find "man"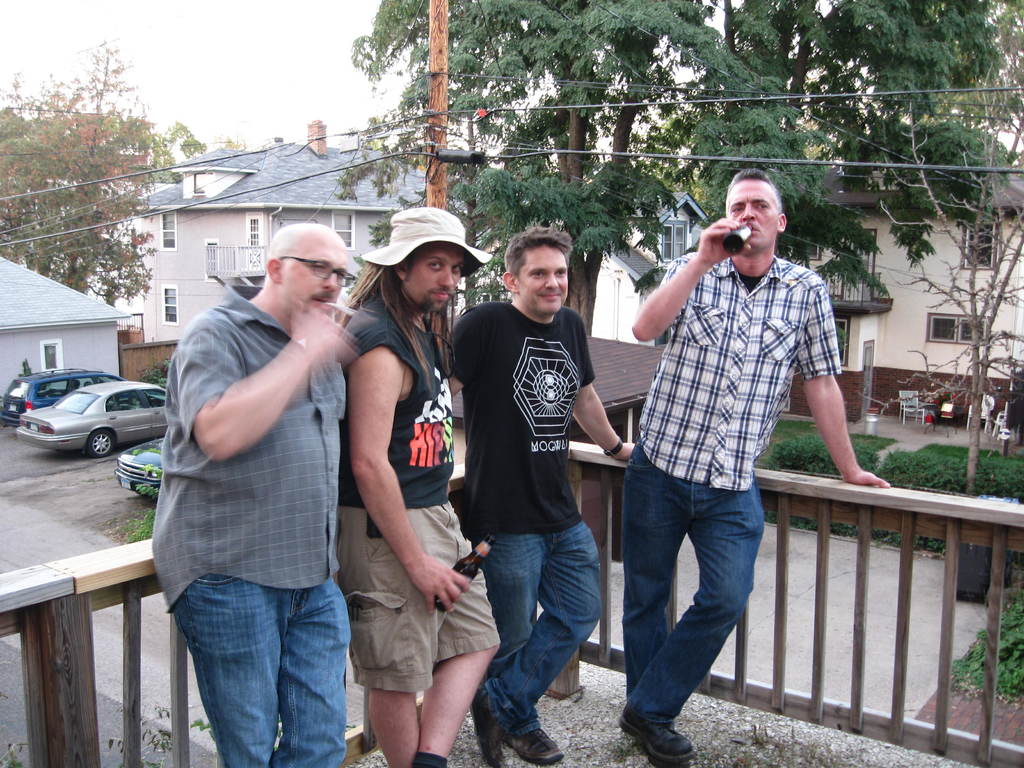
(437,227,636,767)
